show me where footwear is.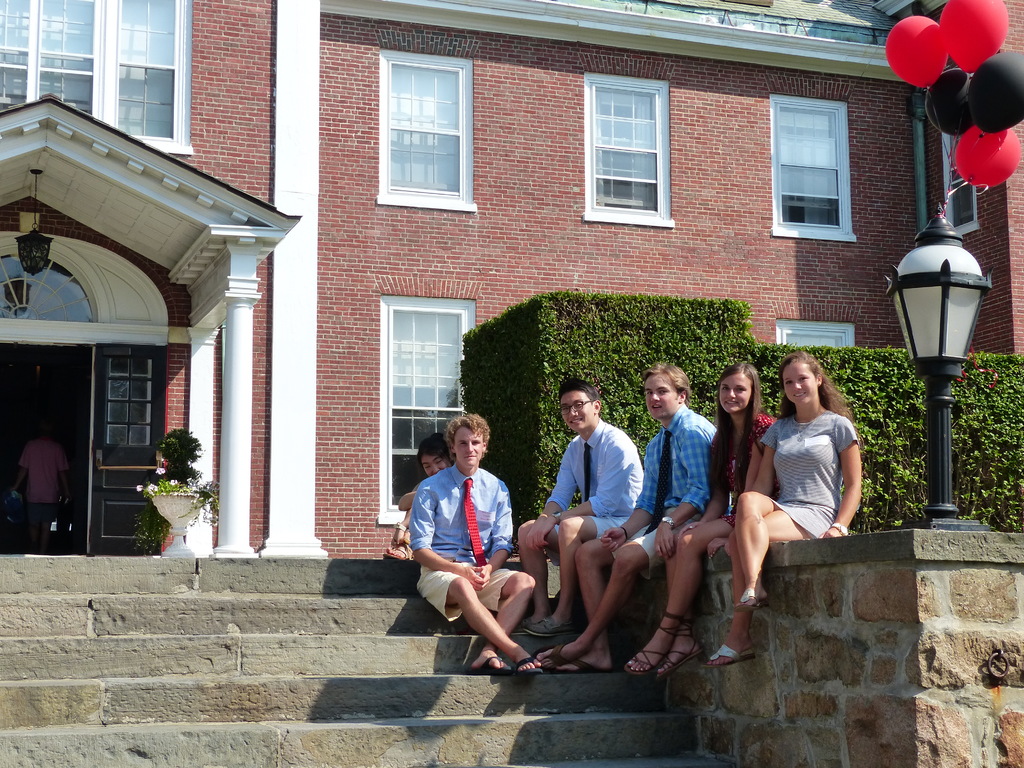
footwear is at x1=554 y1=656 x2=614 y2=675.
